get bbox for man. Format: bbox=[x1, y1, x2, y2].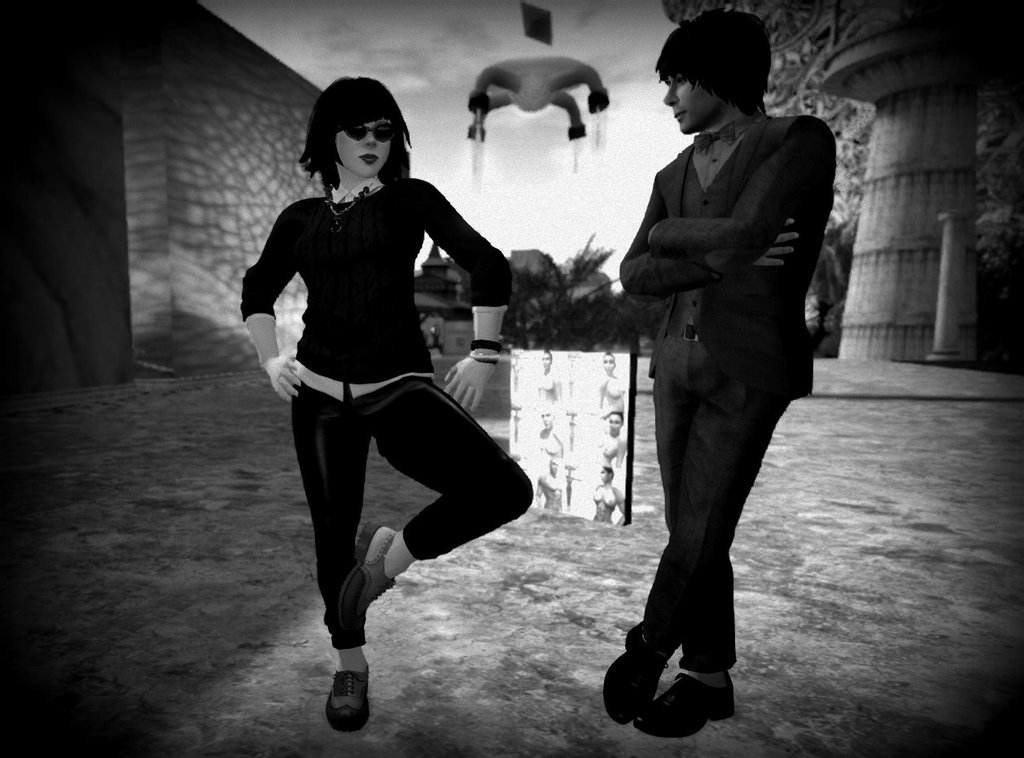
bbox=[593, 19, 836, 721].
